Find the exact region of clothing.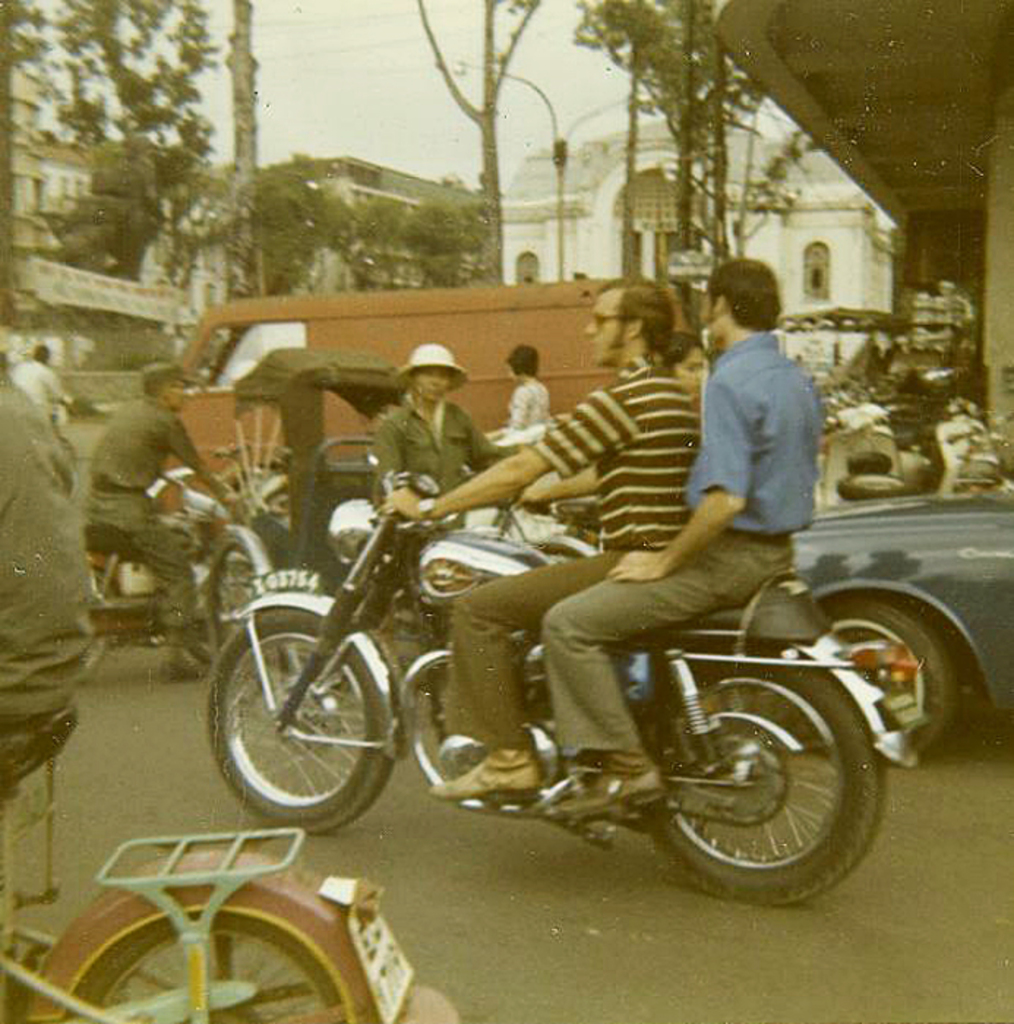
Exact region: {"left": 10, "top": 363, "right": 80, "bottom": 417}.
